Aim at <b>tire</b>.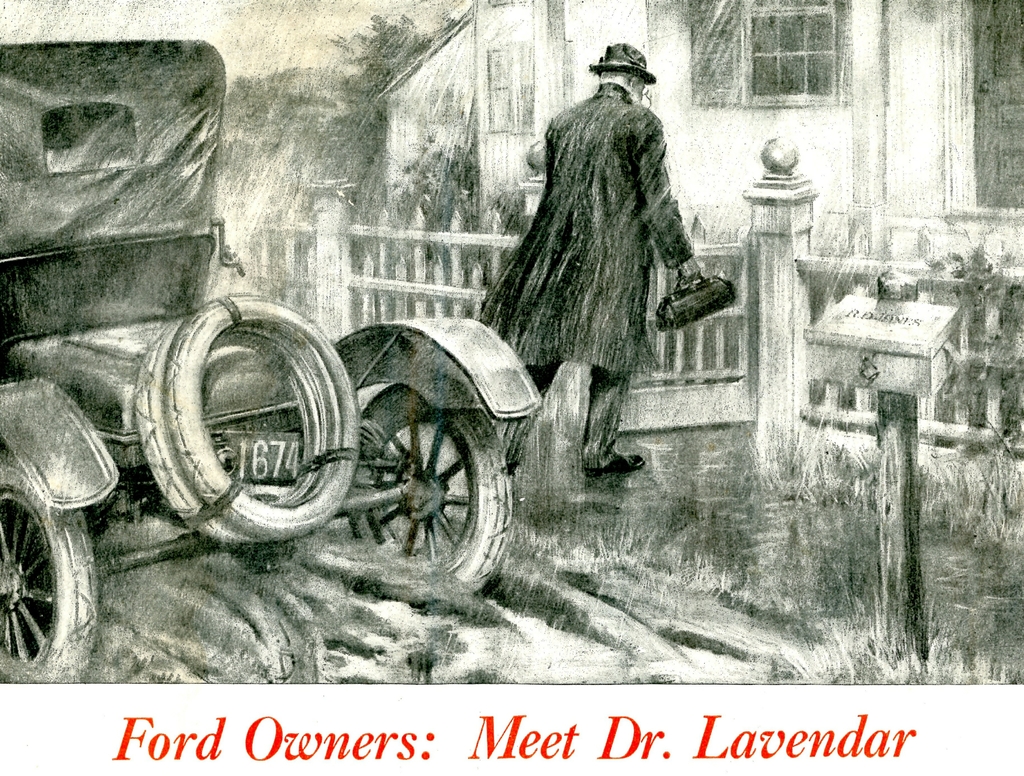
Aimed at [344, 382, 517, 592].
